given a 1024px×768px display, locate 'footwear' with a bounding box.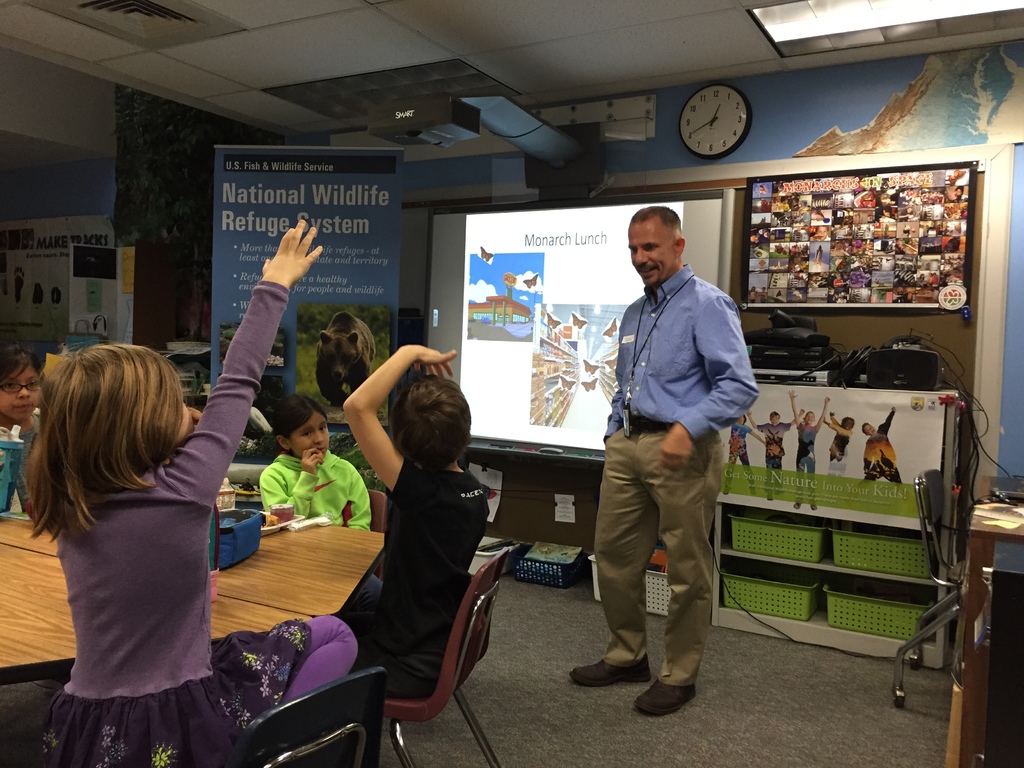
Located: 747/486/756/494.
